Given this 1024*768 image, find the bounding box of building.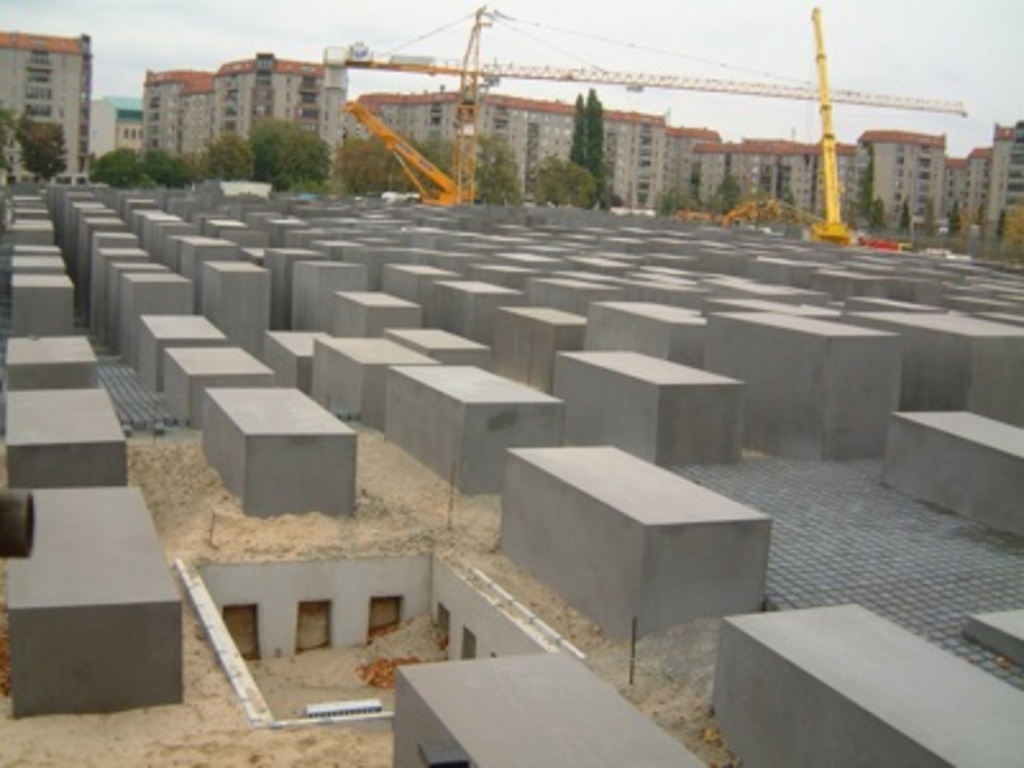
x1=0 y1=18 x2=105 y2=189.
